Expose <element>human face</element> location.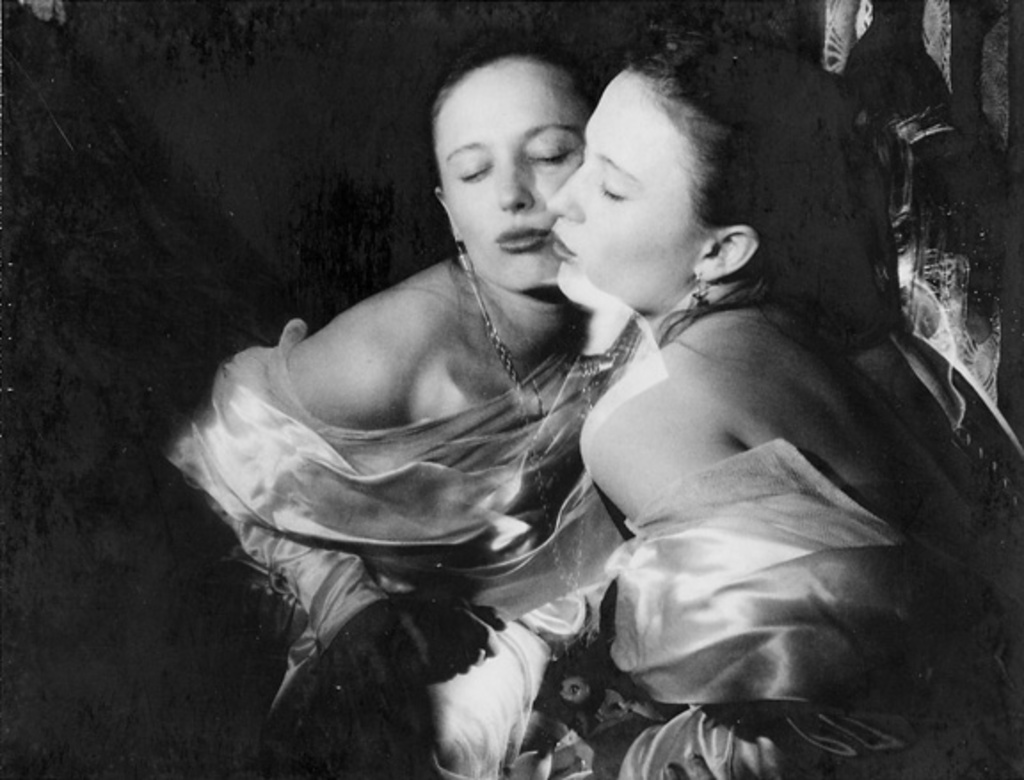
Exposed at box=[434, 59, 587, 283].
